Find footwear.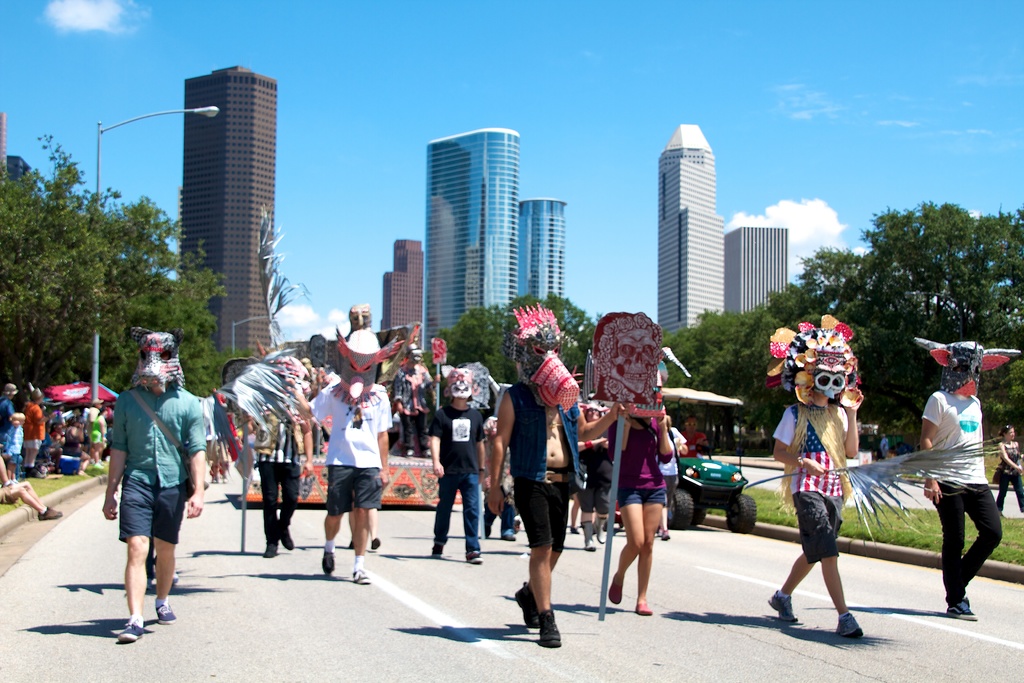
bbox=(159, 600, 175, 626).
